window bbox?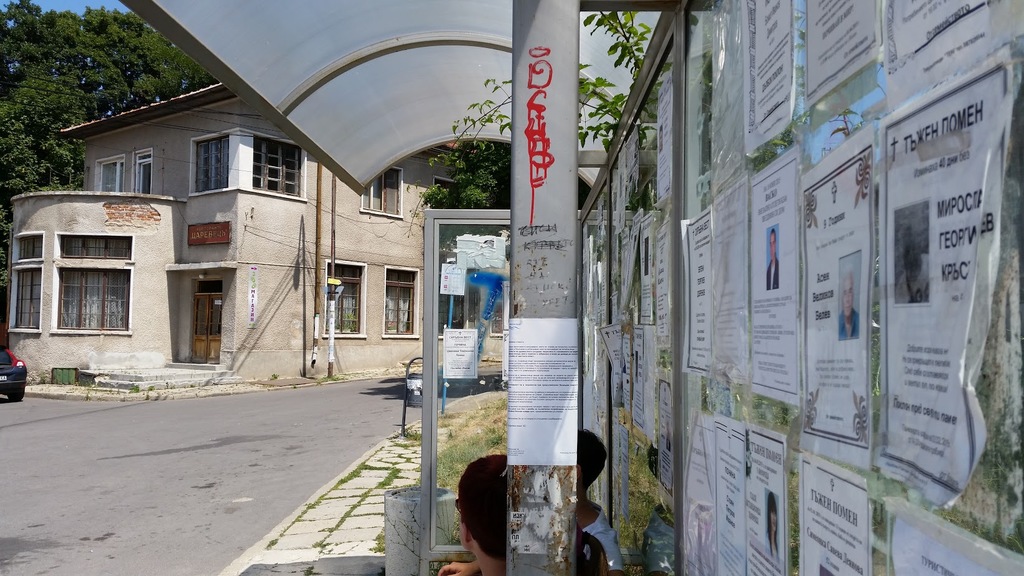
bbox=[98, 158, 123, 195]
